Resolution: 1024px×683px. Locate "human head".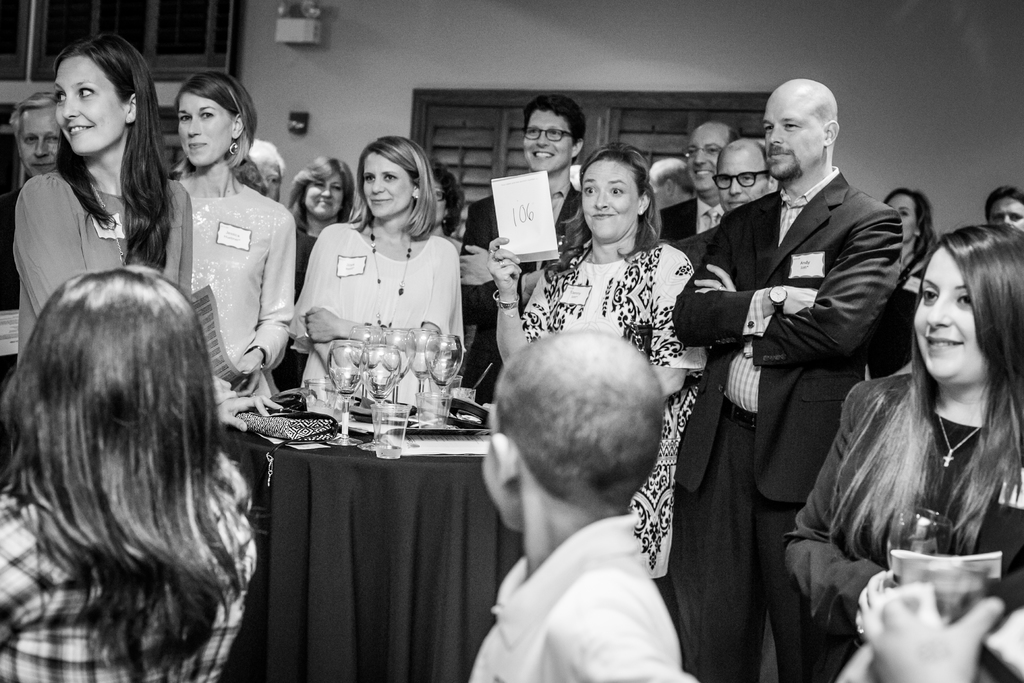
bbox=[51, 32, 159, 152].
